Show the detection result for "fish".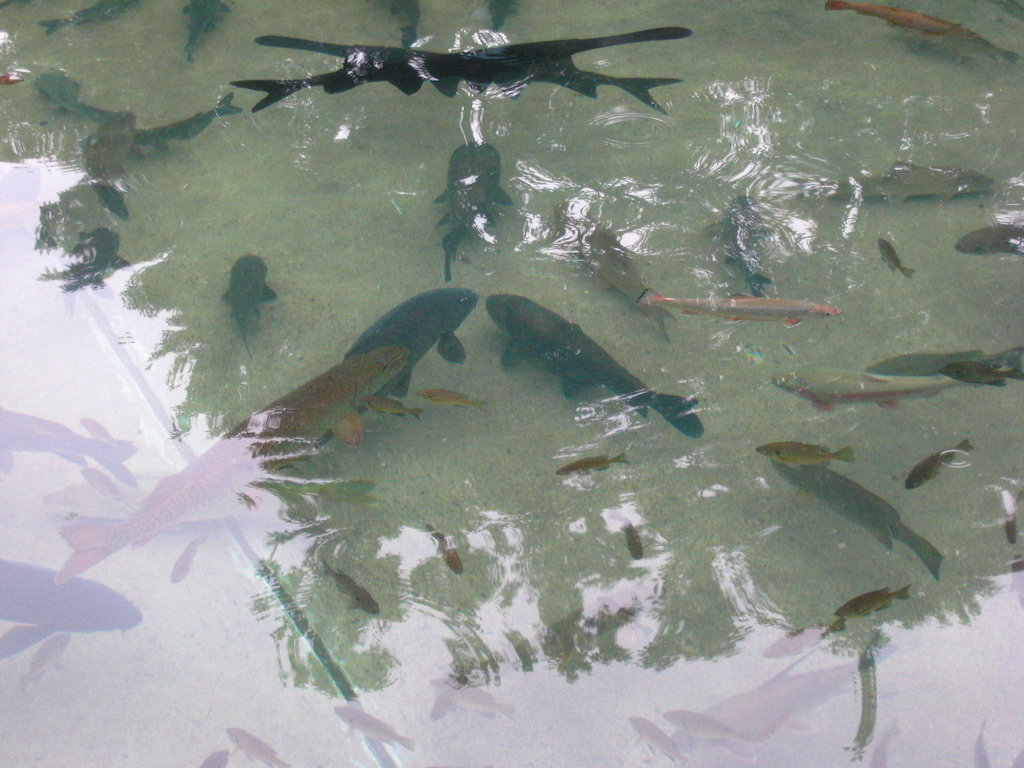
415, 387, 485, 410.
